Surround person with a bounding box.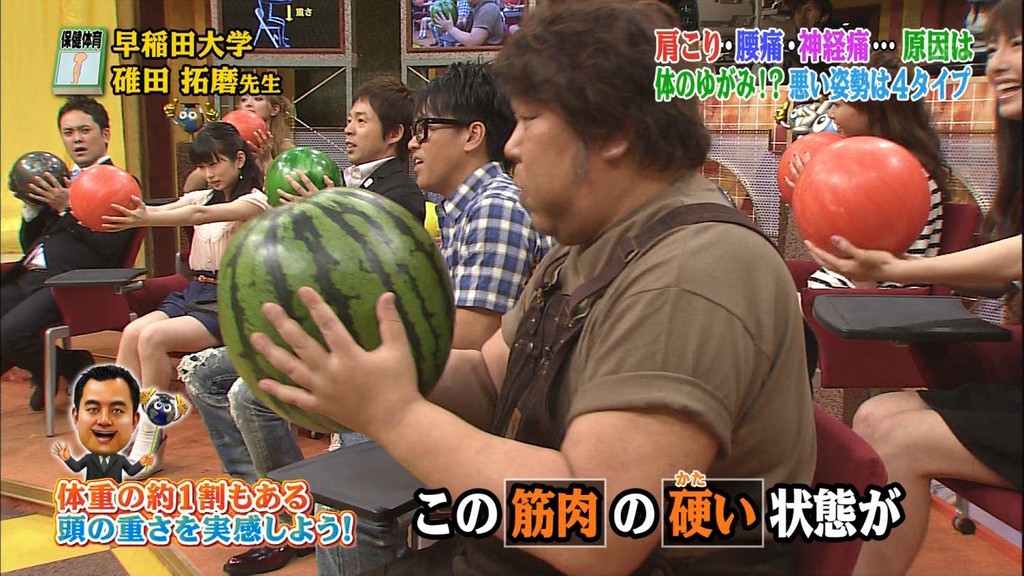
47/357/149/497.
